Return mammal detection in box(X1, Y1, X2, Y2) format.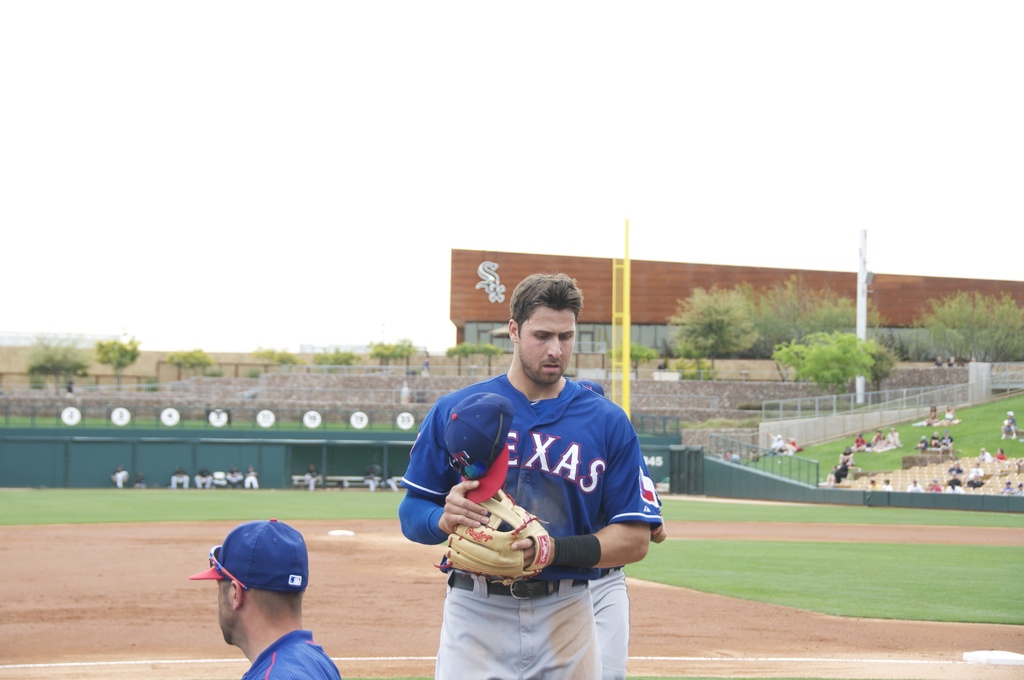
box(916, 435, 927, 451).
